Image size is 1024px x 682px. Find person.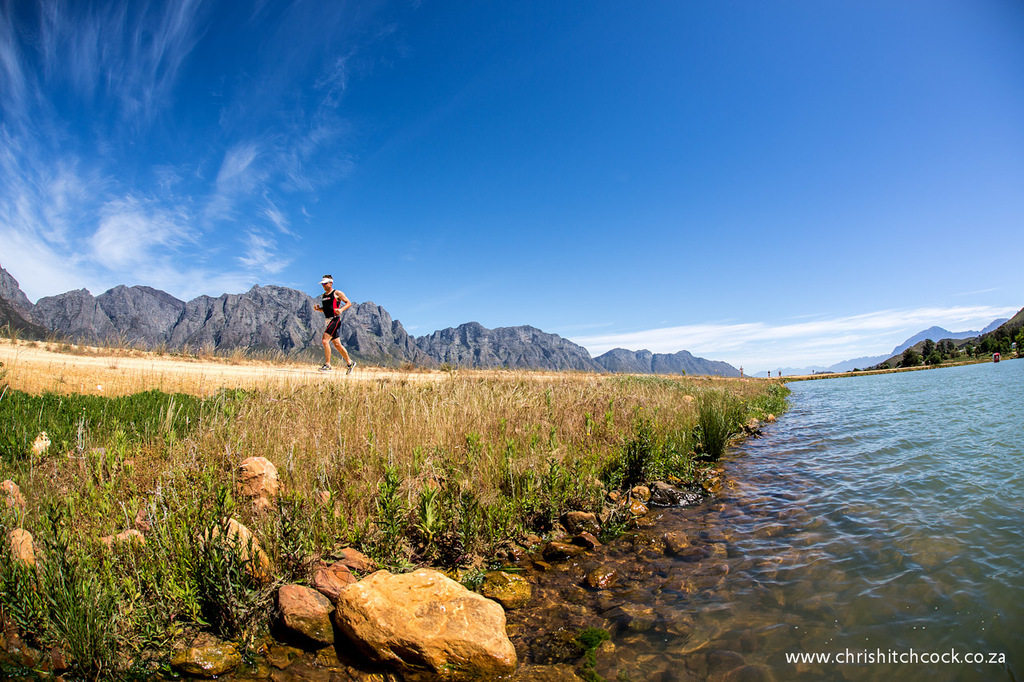
[left=302, top=272, right=354, bottom=366].
